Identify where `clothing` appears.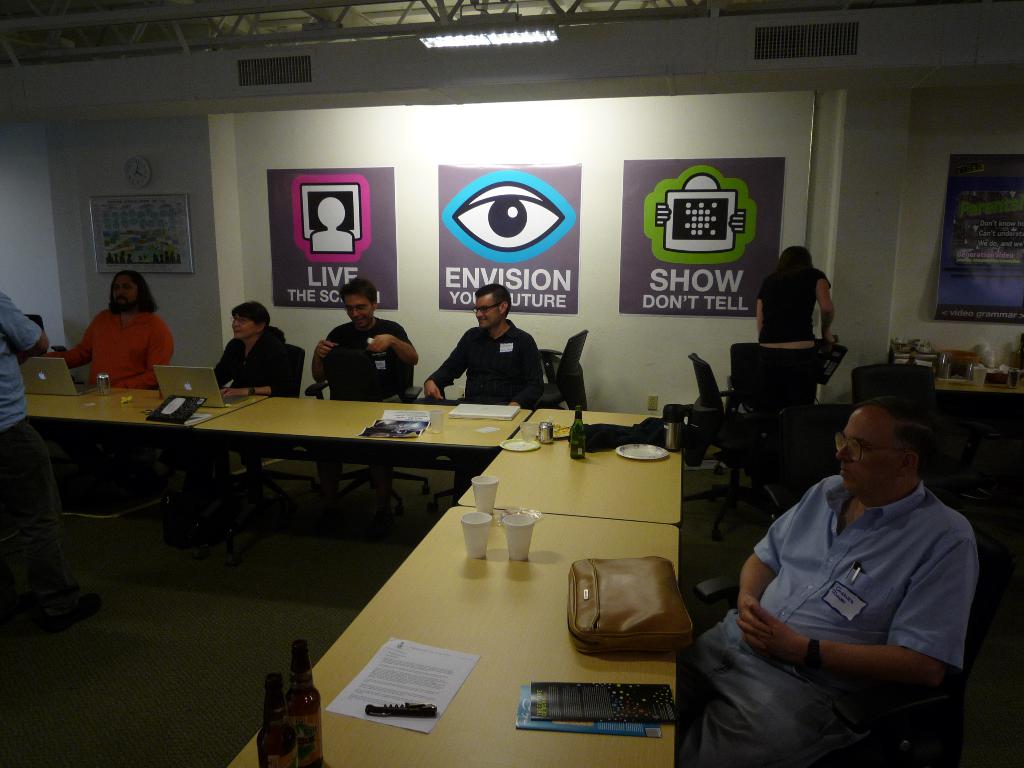
Appears at <bbox>0, 292, 44, 430</bbox>.
